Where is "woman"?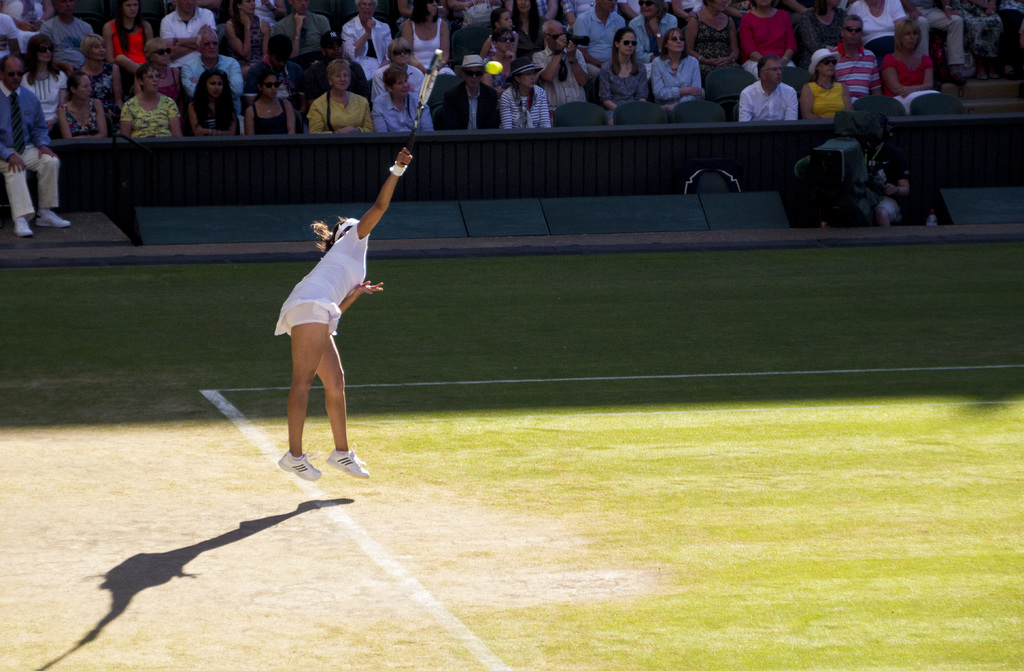
rect(307, 59, 376, 129).
